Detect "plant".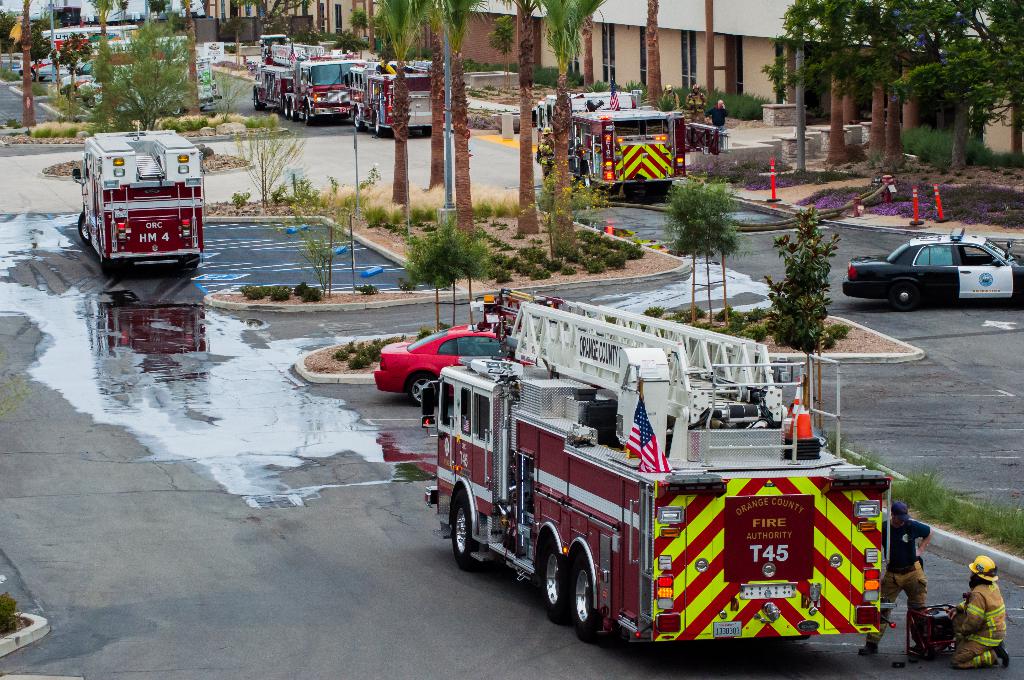
Detected at 496:268:511:282.
